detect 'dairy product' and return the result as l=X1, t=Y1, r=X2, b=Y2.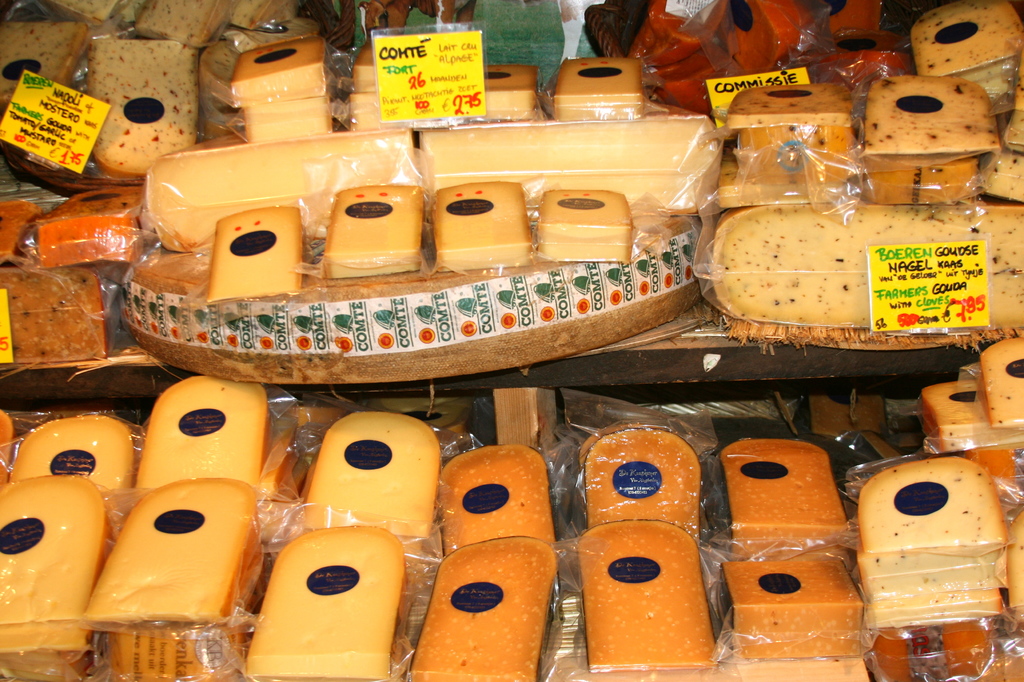
l=440, t=446, r=561, b=571.
